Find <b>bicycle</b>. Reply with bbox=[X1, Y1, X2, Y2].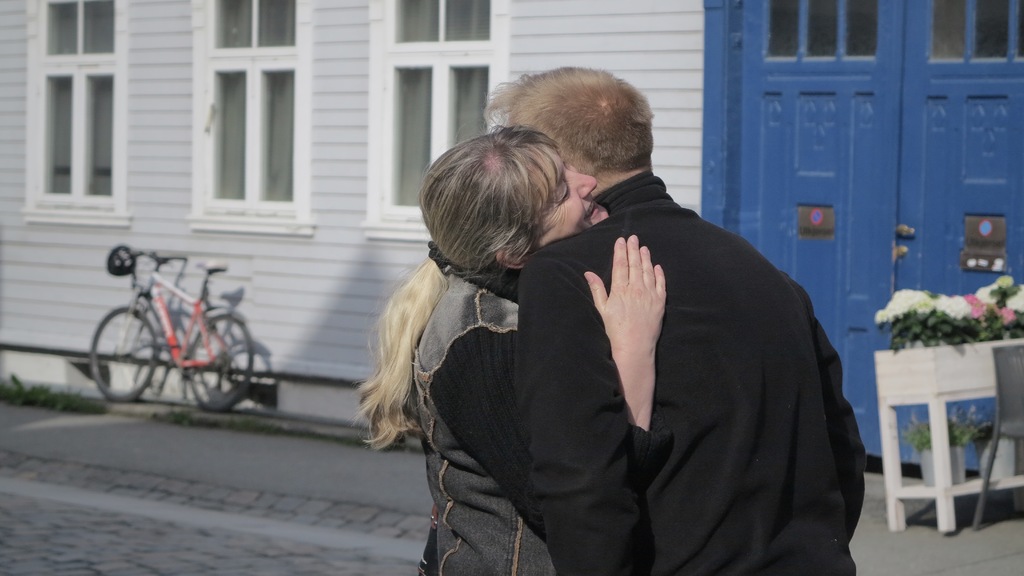
bbox=[85, 251, 257, 413].
